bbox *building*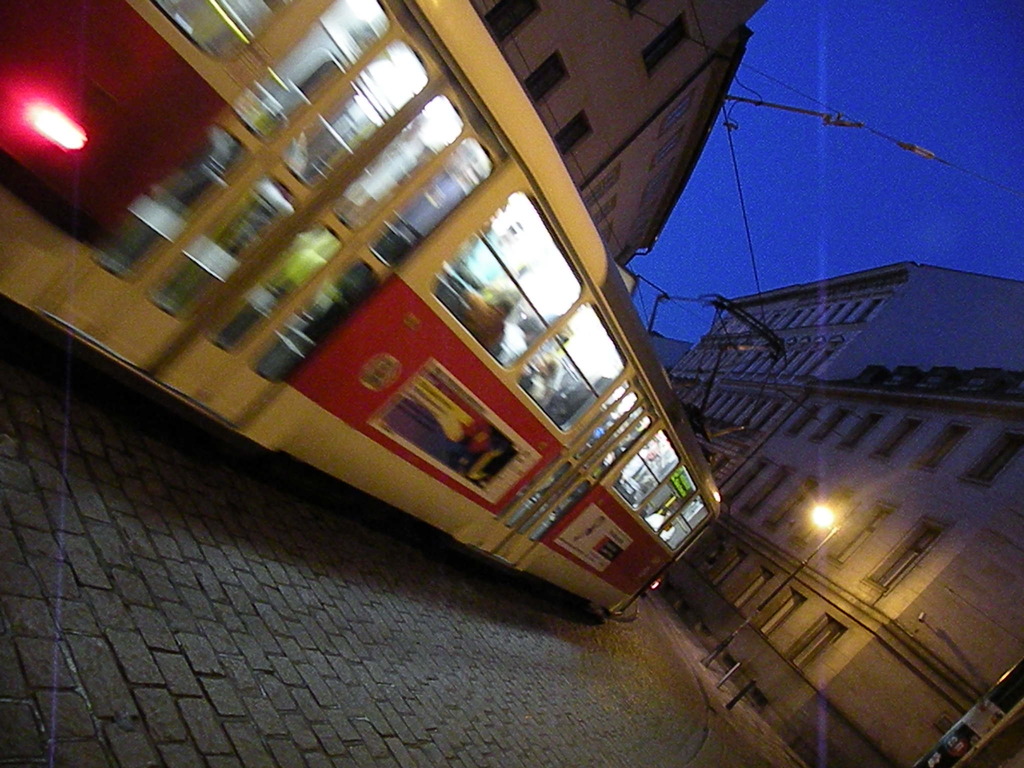
bbox(470, 1, 778, 188)
